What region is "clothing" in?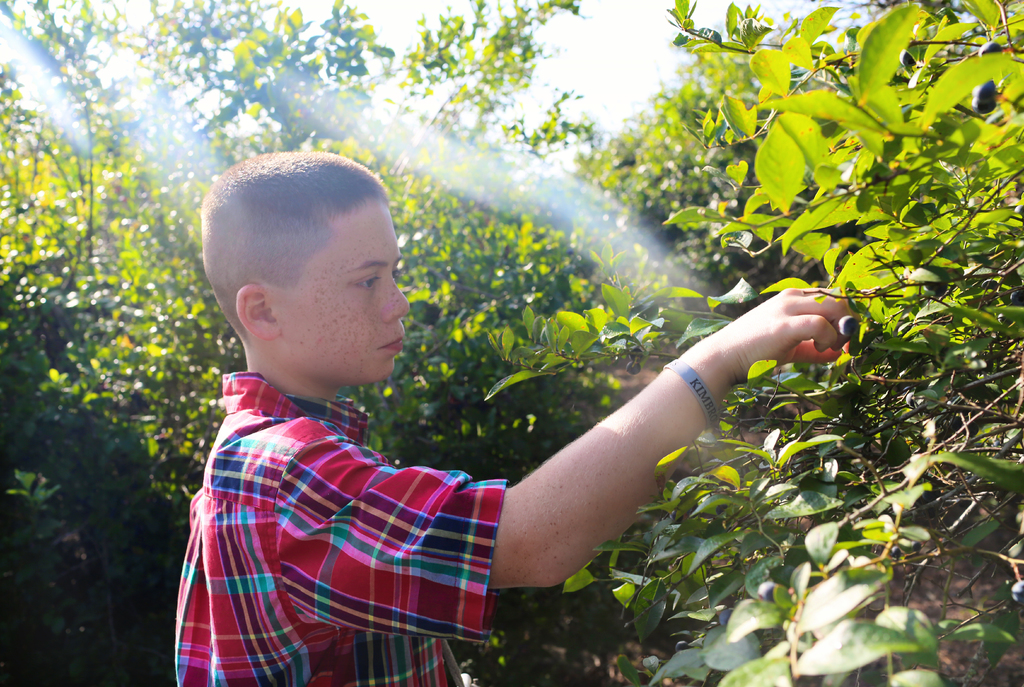
left=169, top=320, right=534, bottom=675.
